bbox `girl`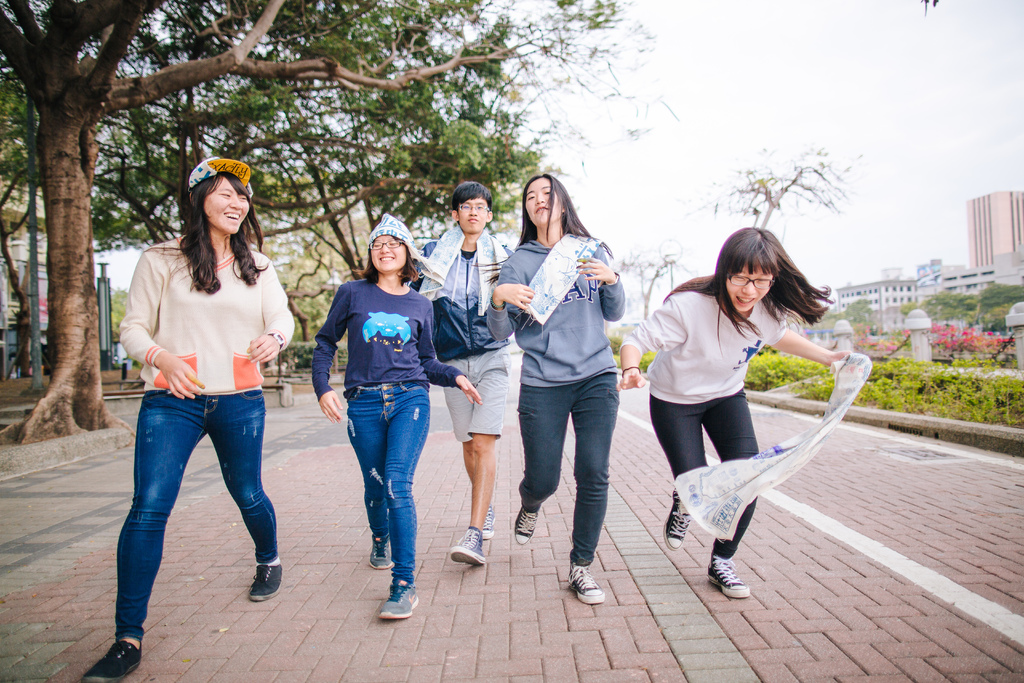
<region>493, 160, 627, 616</region>
